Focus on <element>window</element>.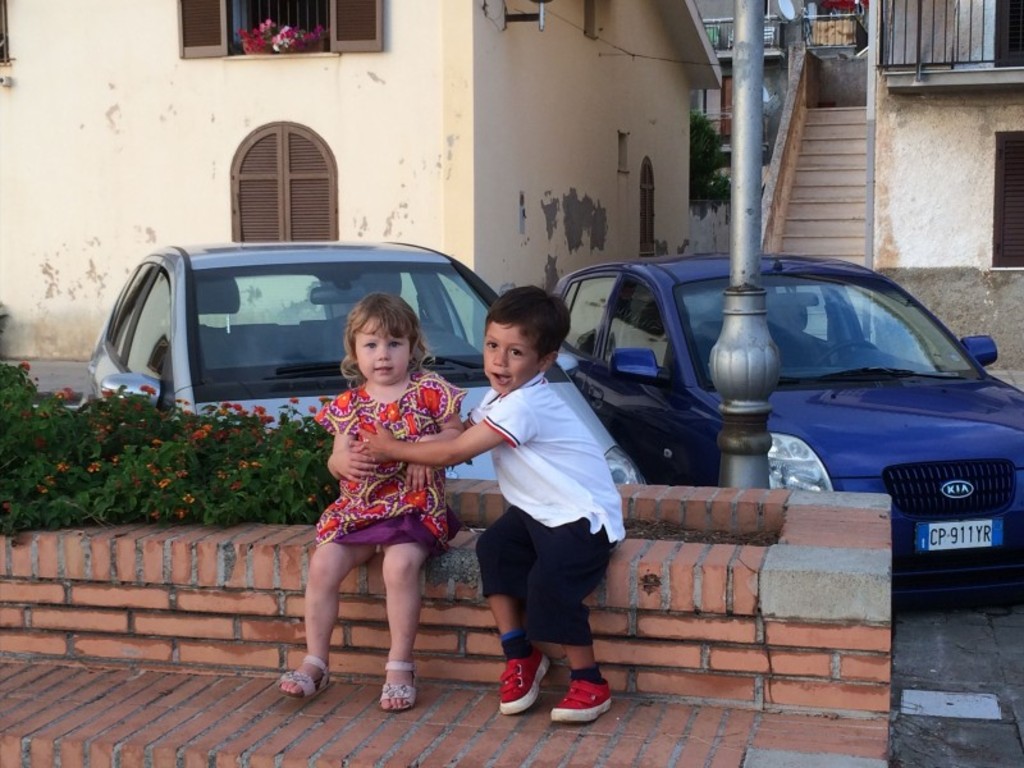
Focused at 175:0:385:56.
